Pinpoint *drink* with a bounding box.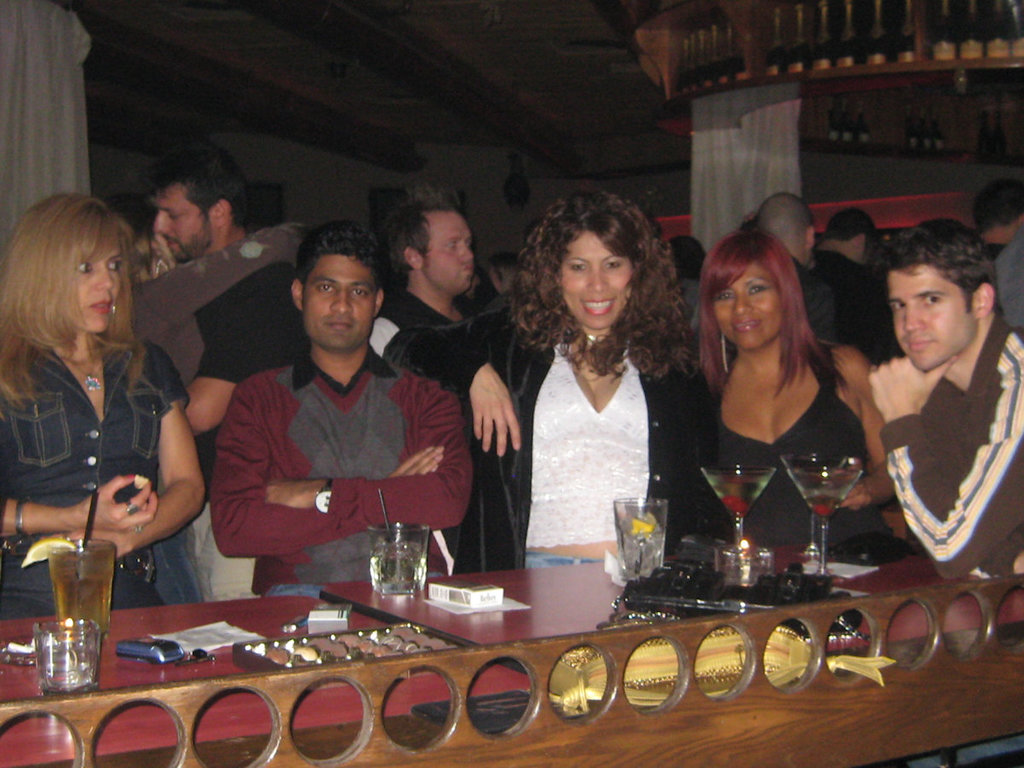
bbox=(792, 479, 862, 521).
